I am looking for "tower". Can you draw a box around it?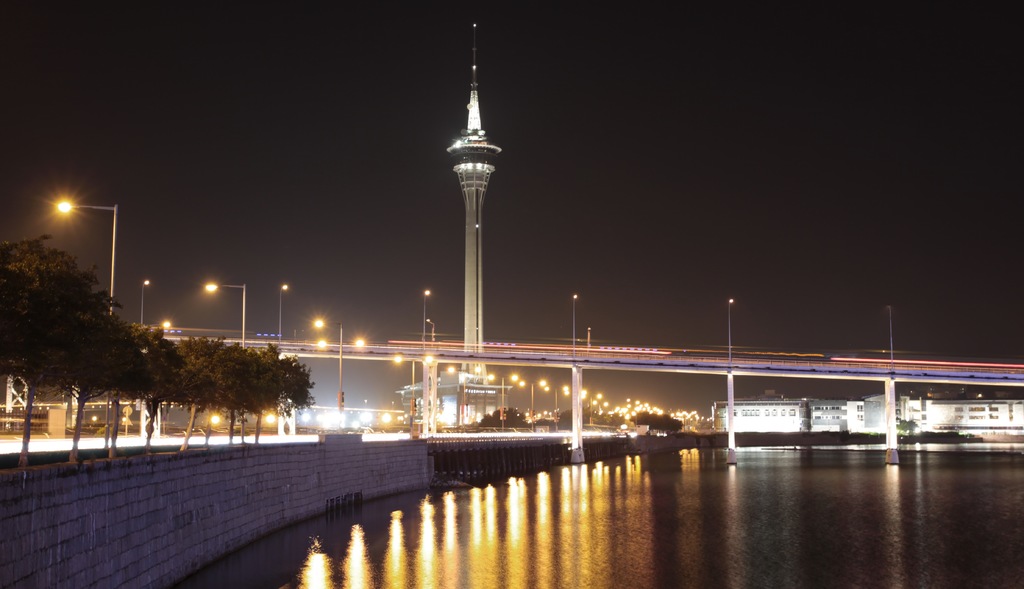
Sure, the bounding box is detection(438, 6, 517, 451).
